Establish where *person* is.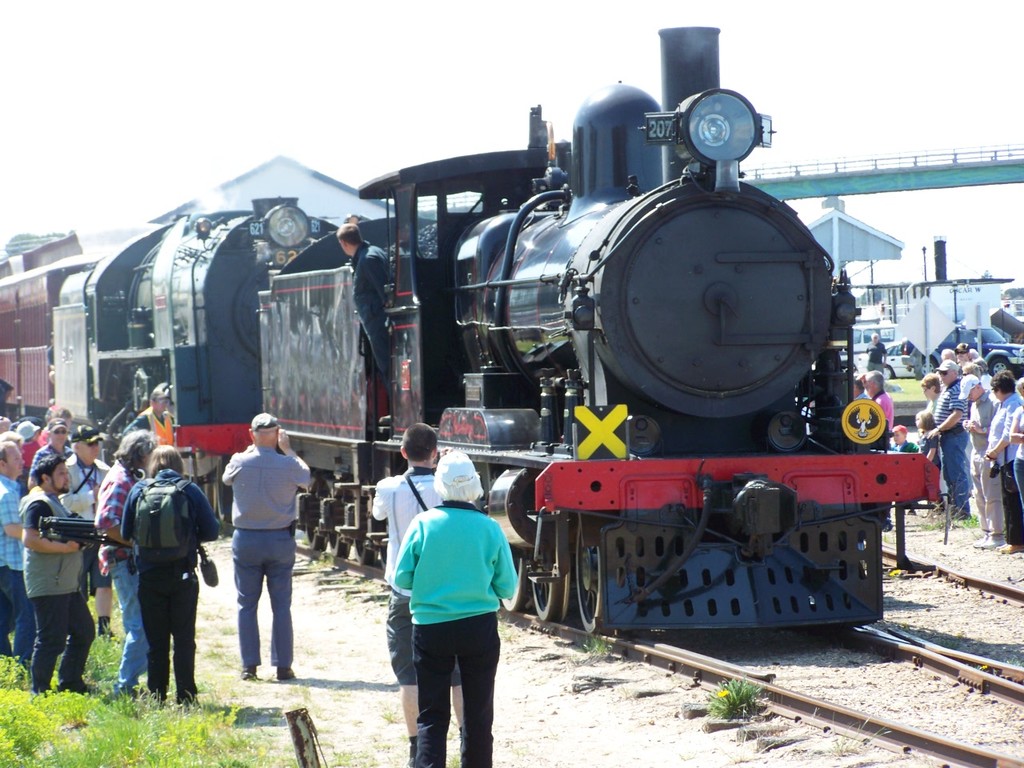
Established at left=0, top=431, right=32, bottom=473.
